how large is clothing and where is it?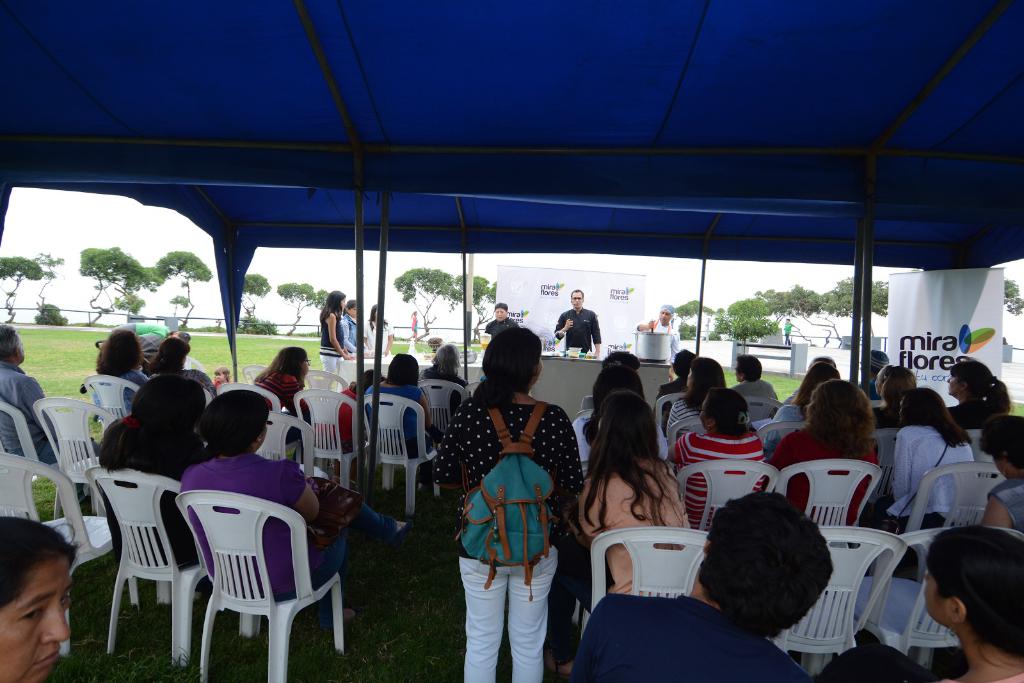
Bounding box: (364,326,394,353).
